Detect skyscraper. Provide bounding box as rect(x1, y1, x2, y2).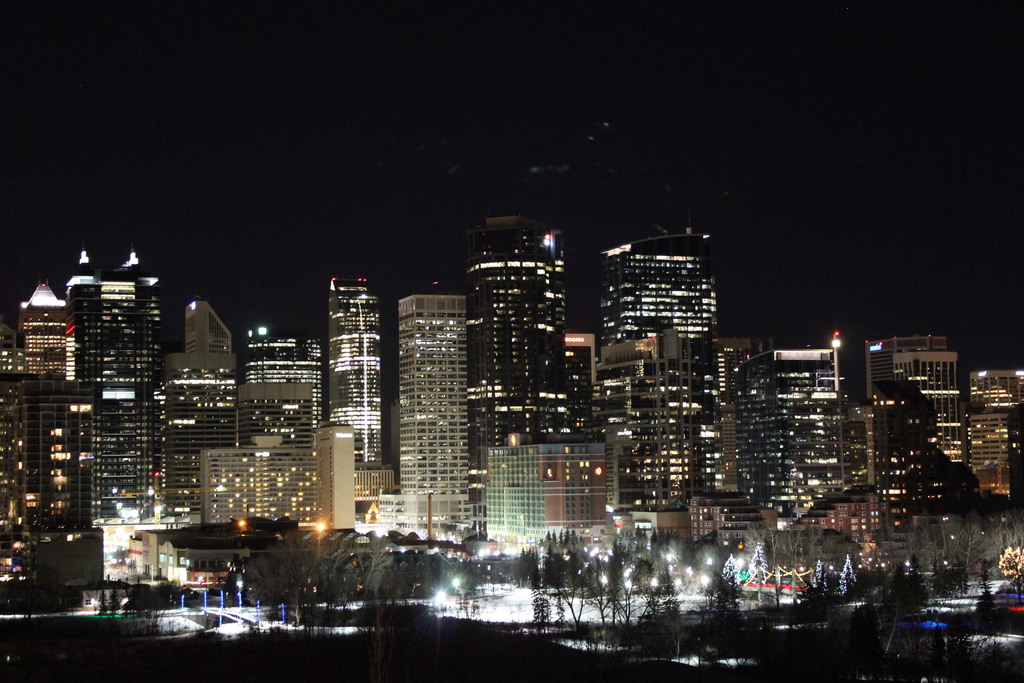
rect(222, 398, 321, 465).
